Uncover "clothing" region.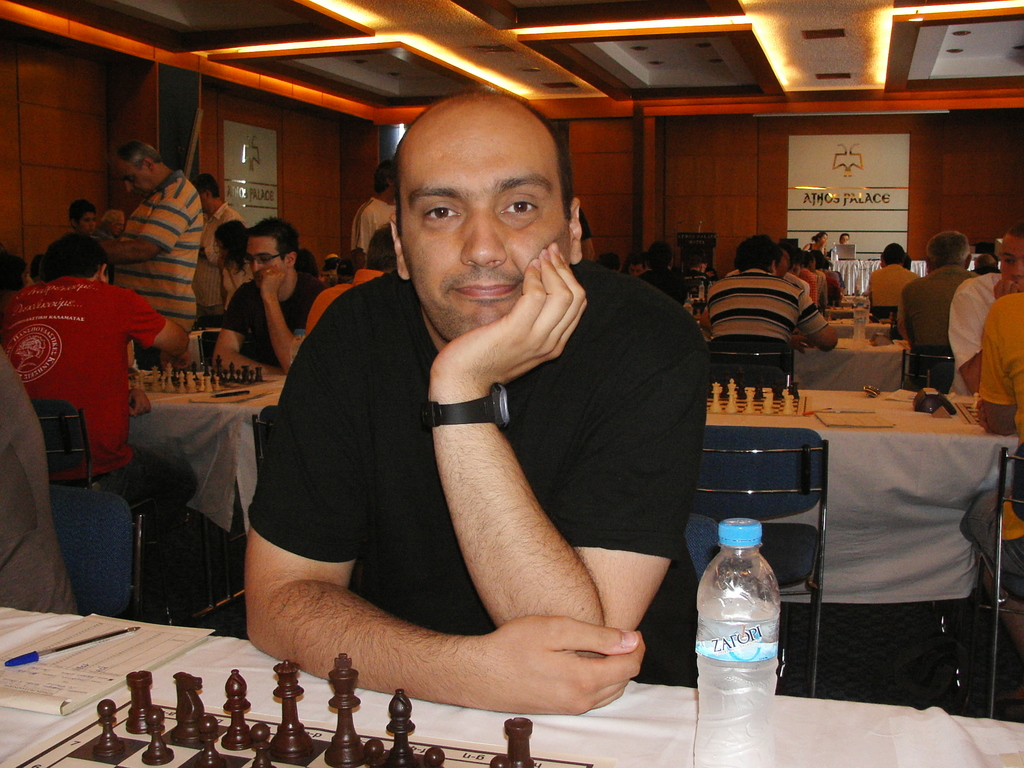
Uncovered: [952,287,1023,582].
